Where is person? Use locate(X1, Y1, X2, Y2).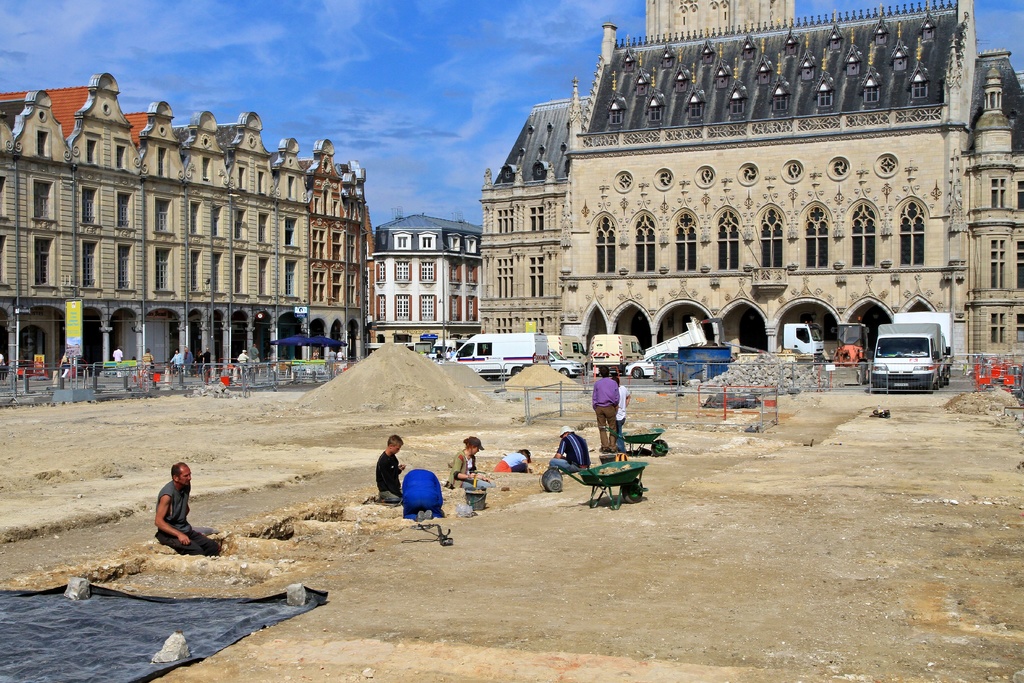
locate(613, 374, 632, 451).
